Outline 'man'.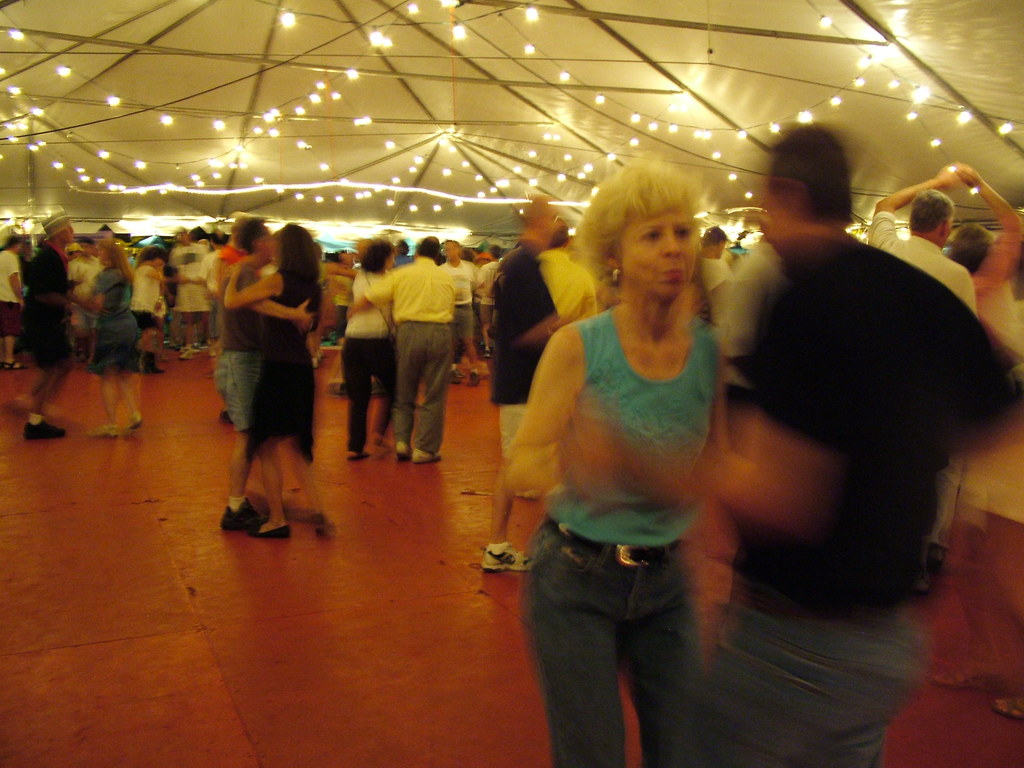
Outline: select_region(68, 244, 101, 373).
